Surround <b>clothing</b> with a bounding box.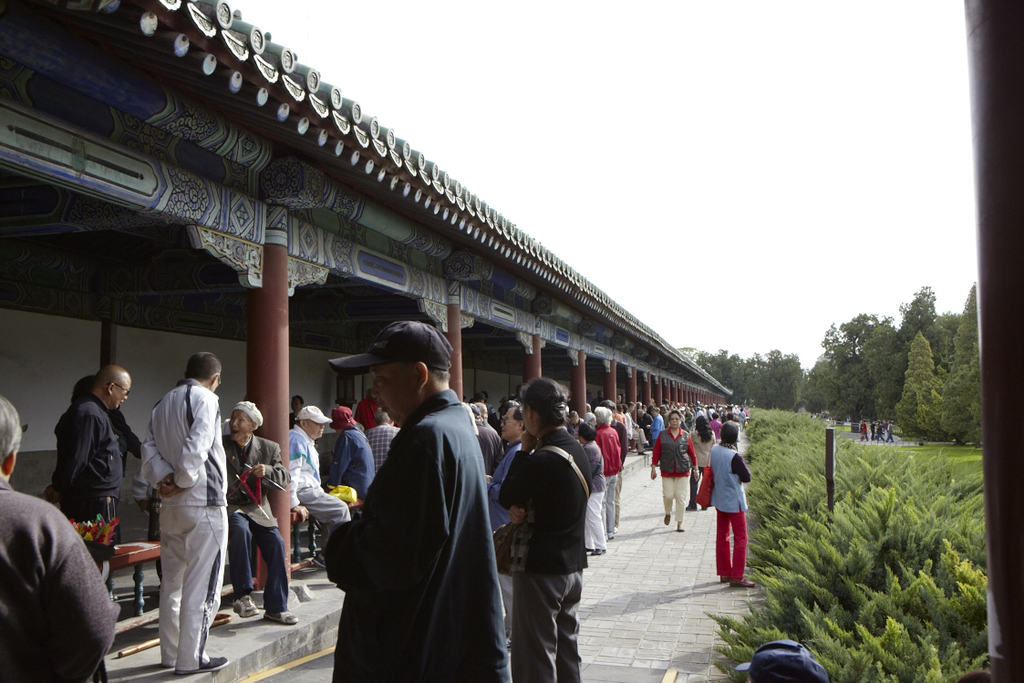
<box>46,396,126,522</box>.
